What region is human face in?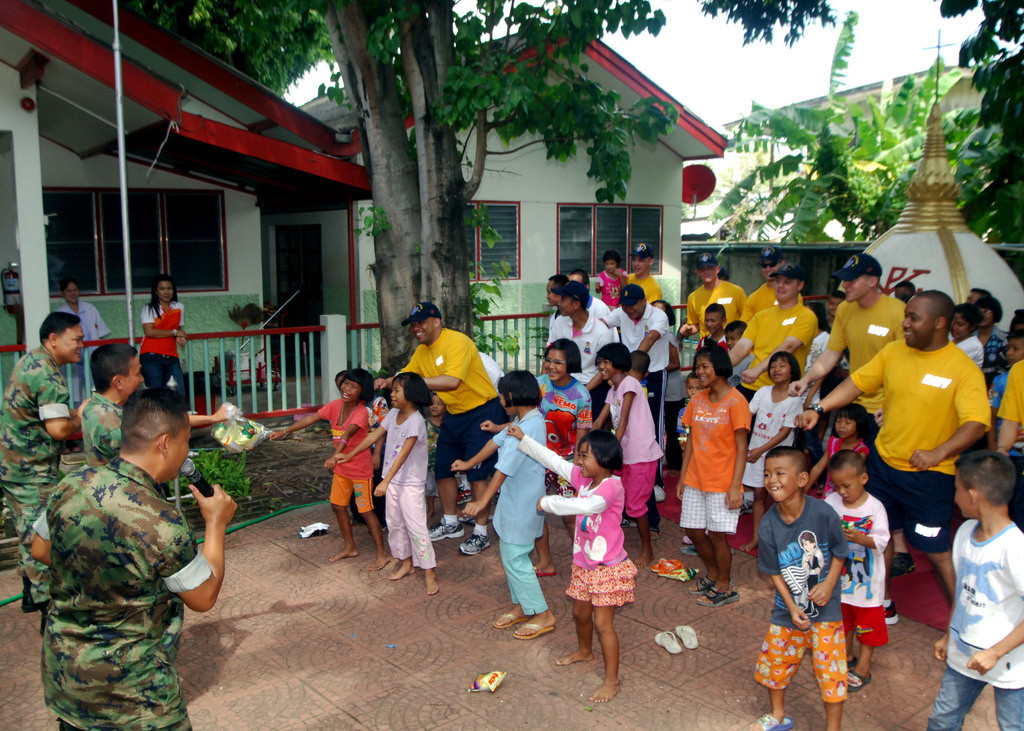
[116,357,148,399].
